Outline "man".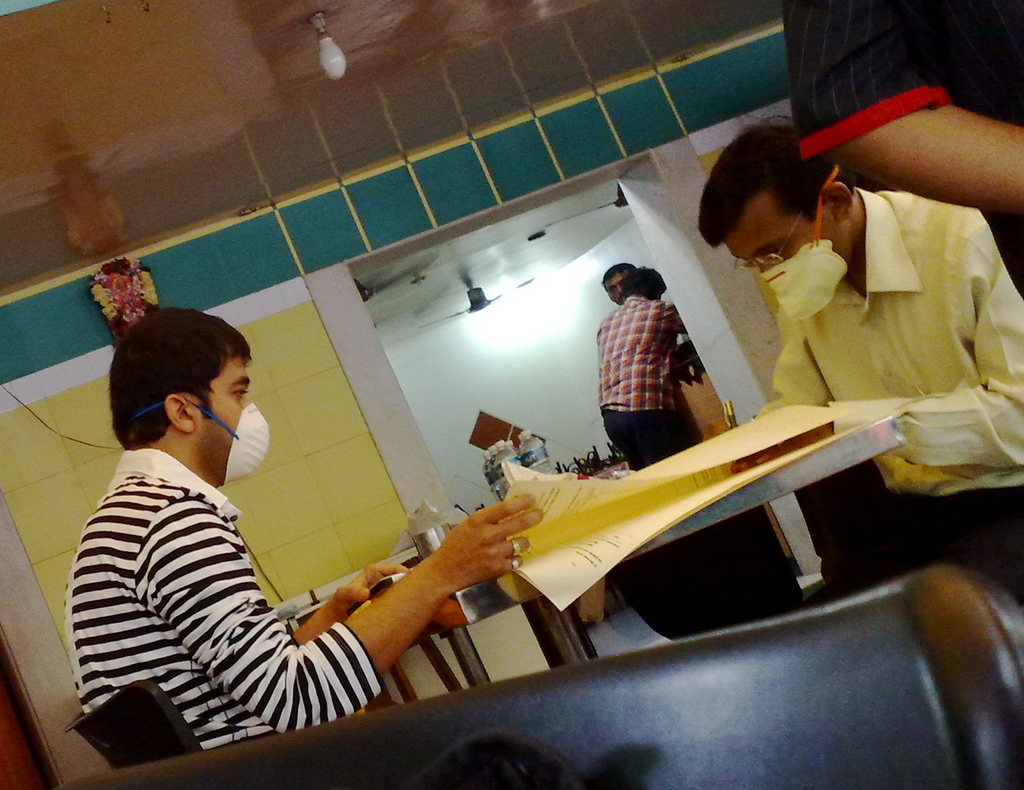
Outline: rect(790, 0, 1023, 213).
